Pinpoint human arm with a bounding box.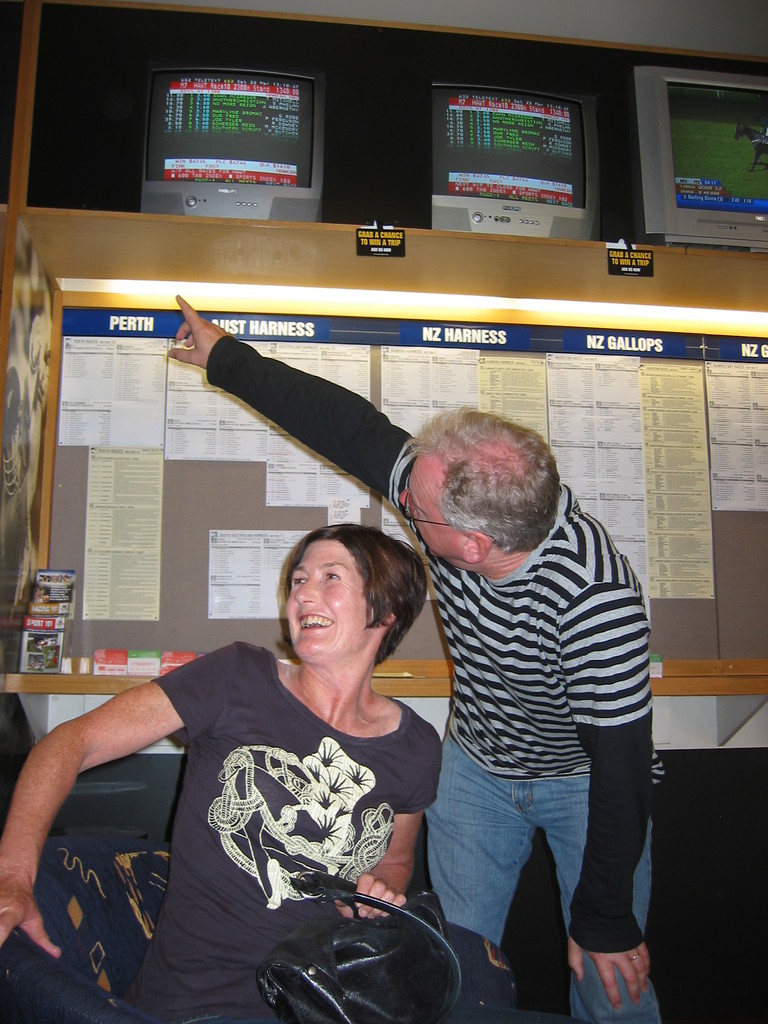
{"x1": 560, "y1": 568, "x2": 652, "y2": 1009}.
